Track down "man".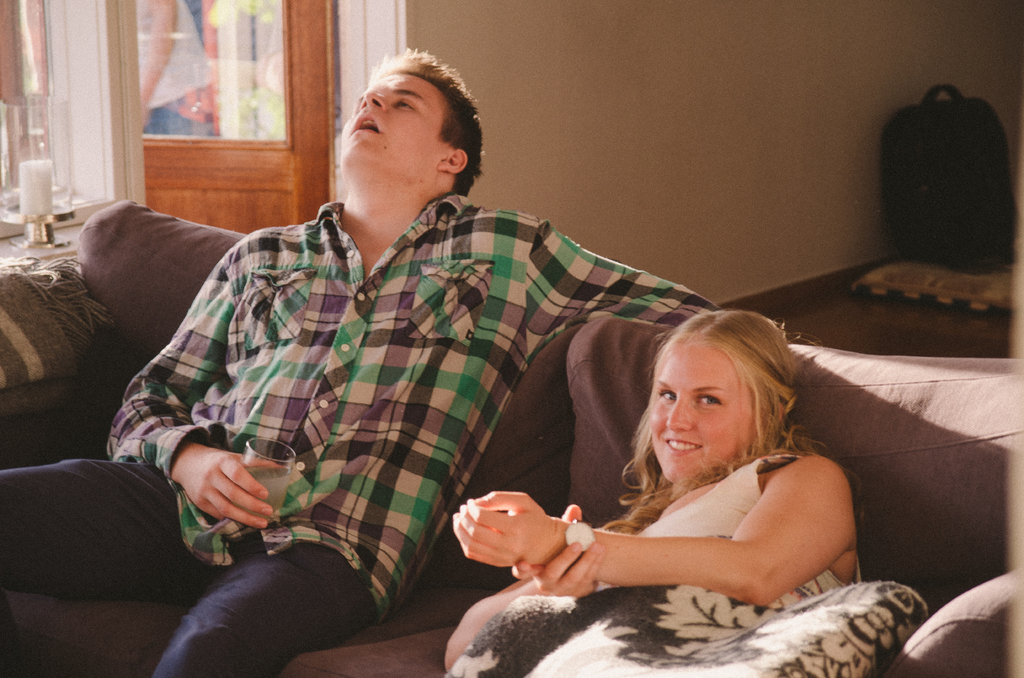
Tracked to 0, 44, 721, 677.
